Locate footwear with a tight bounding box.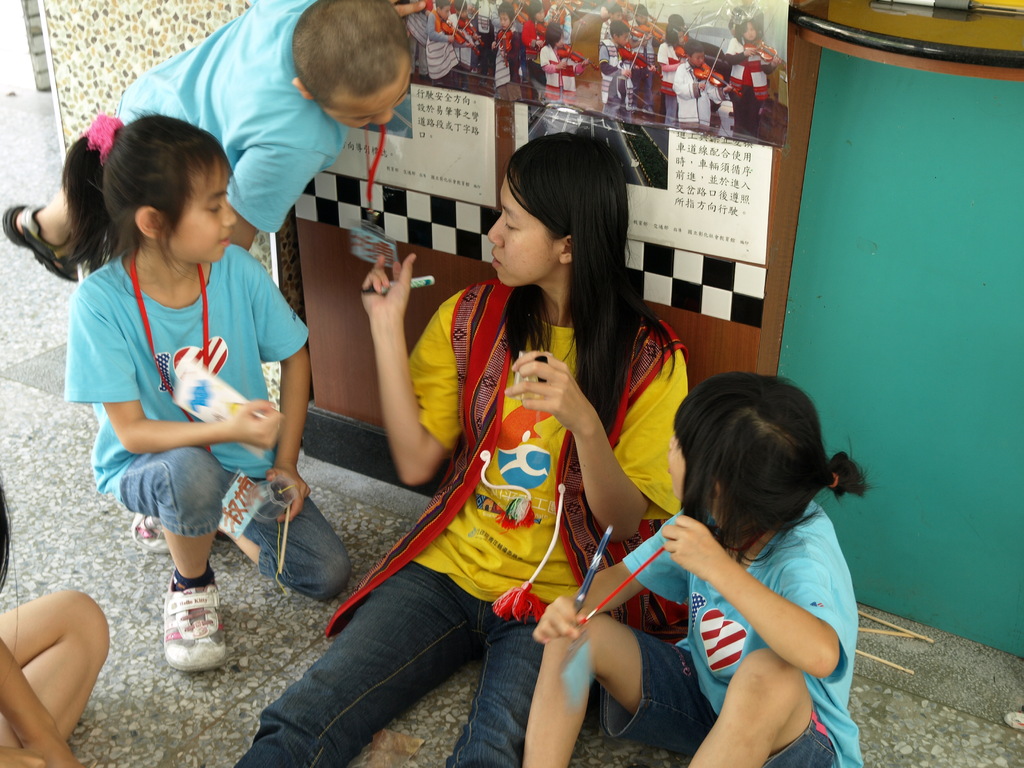
[x1=134, y1=511, x2=164, y2=553].
